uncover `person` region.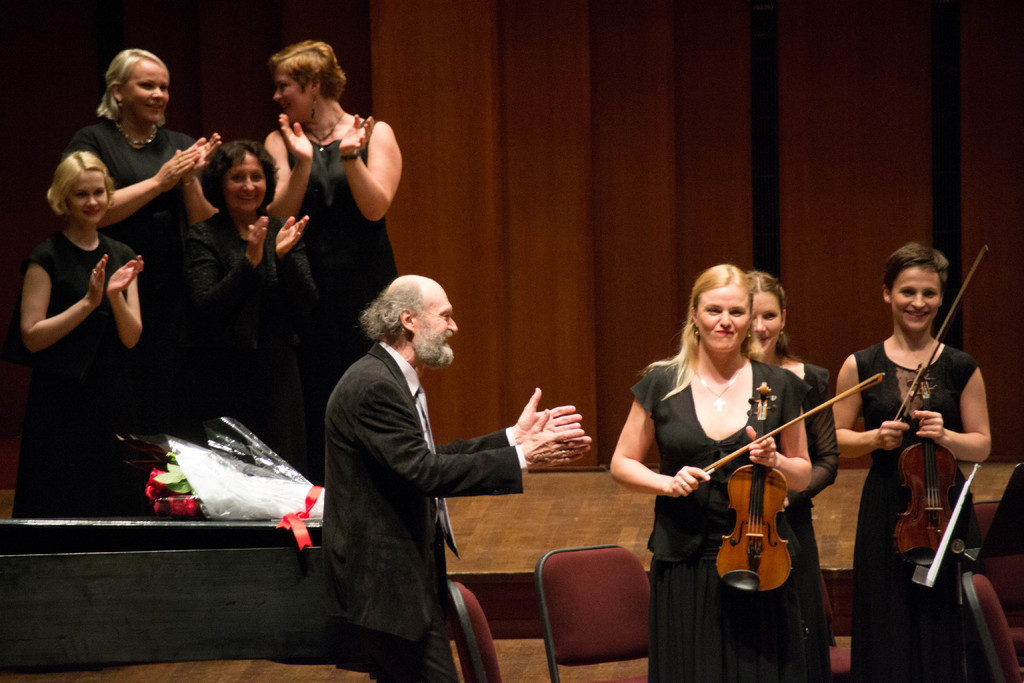
Uncovered: 256/29/401/334.
